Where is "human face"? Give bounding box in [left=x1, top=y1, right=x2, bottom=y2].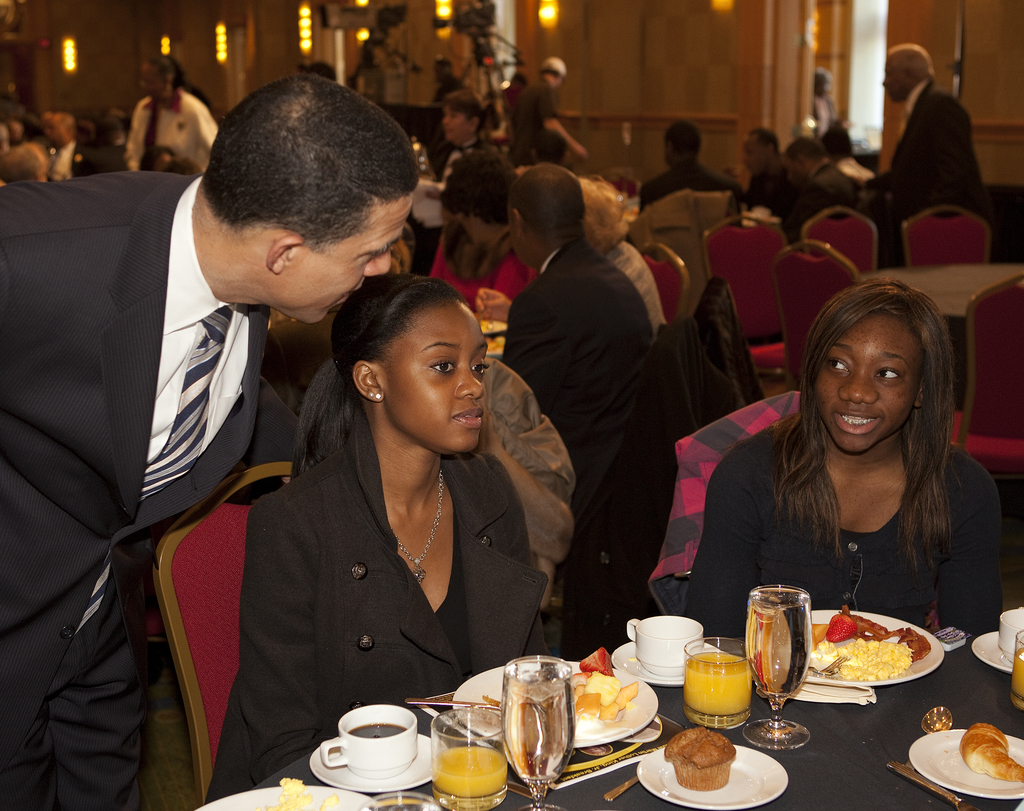
[left=386, top=306, right=496, bottom=452].
